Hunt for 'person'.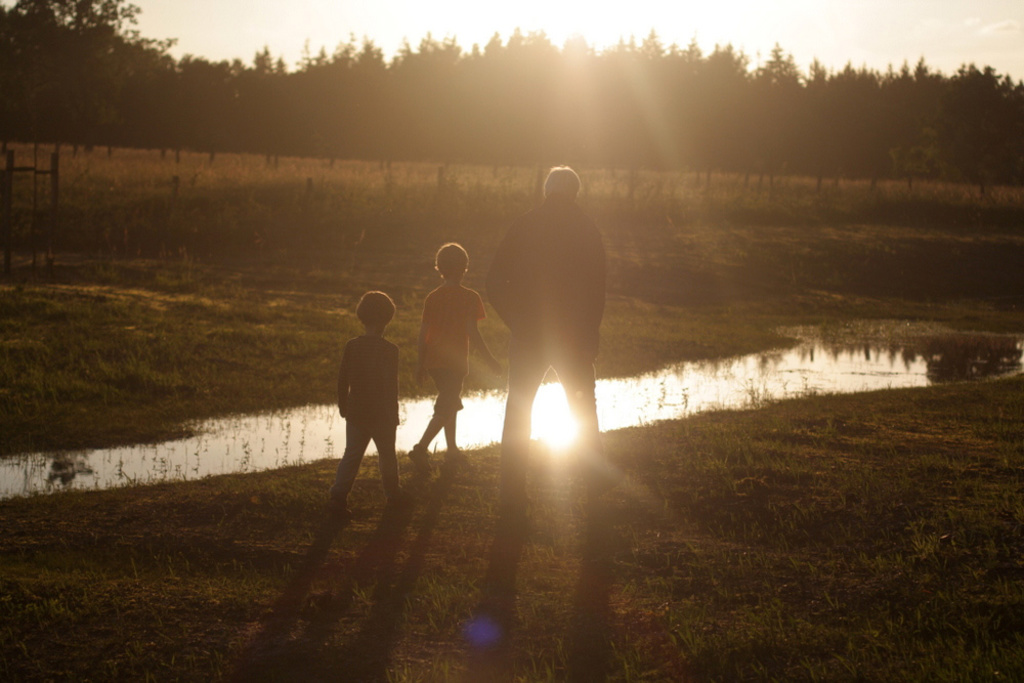
Hunted down at [left=484, top=165, right=606, bottom=484].
